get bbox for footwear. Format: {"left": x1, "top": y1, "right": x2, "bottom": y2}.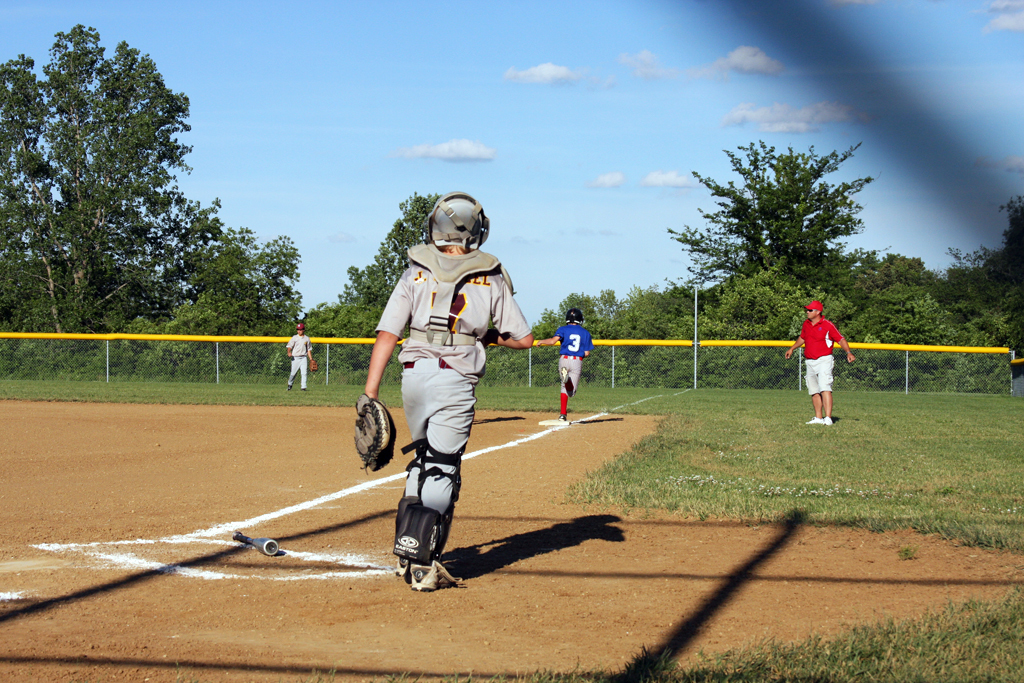
{"left": 390, "top": 553, "right": 411, "bottom": 575}.
